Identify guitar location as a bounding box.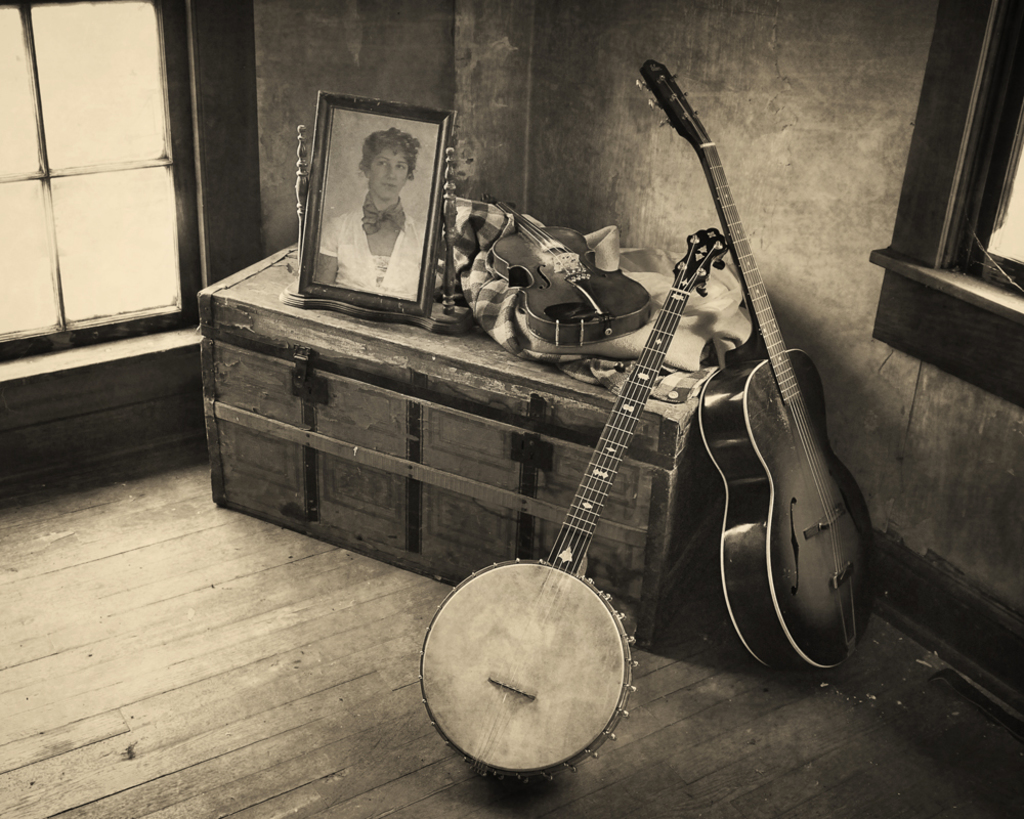
locate(633, 50, 884, 689).
